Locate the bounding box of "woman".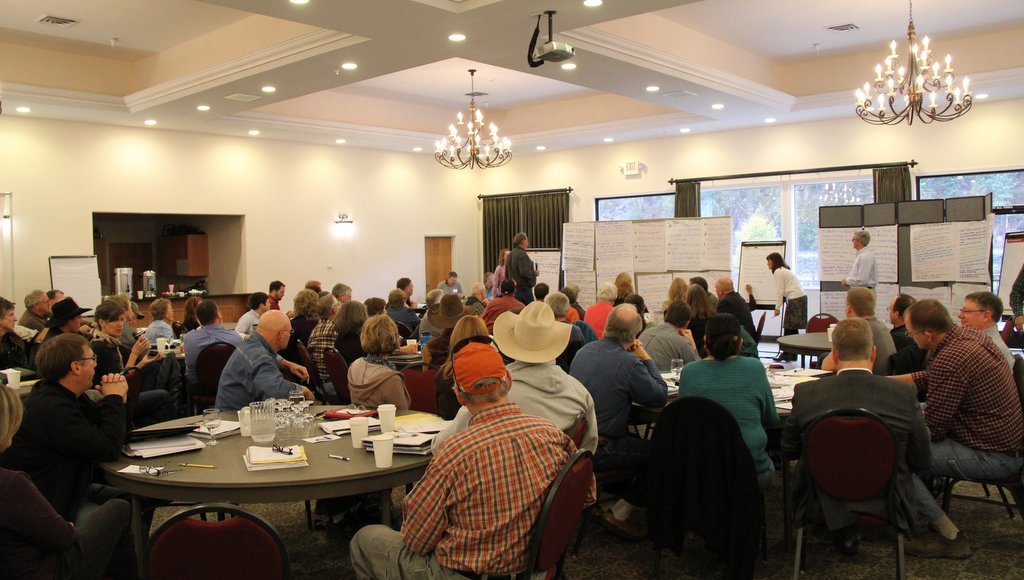
Bounding box: region(760, 250, 813, 369).
